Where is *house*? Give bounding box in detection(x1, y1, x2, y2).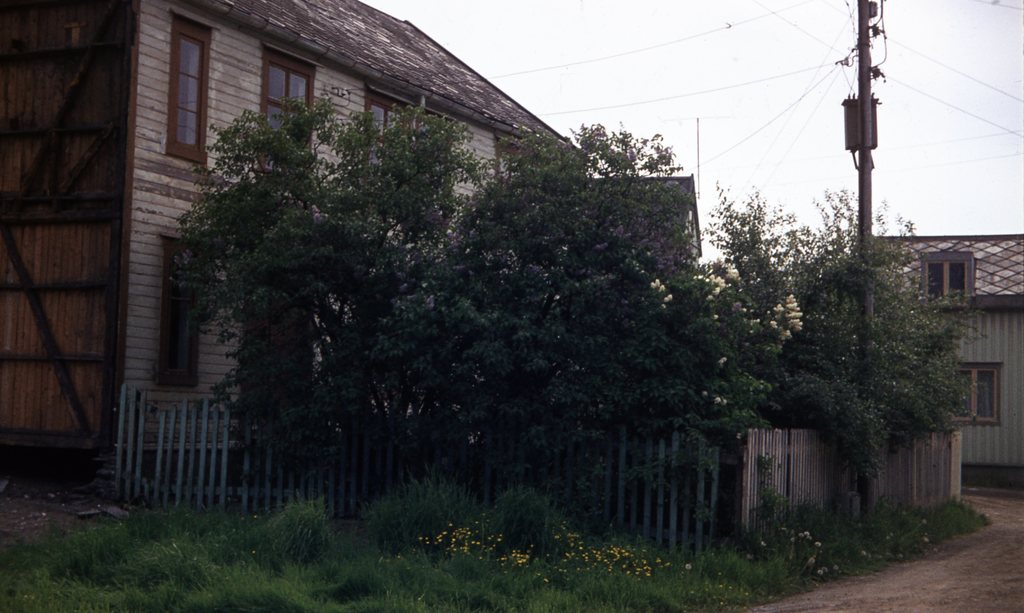
detection(85, 0, 988, 566).
